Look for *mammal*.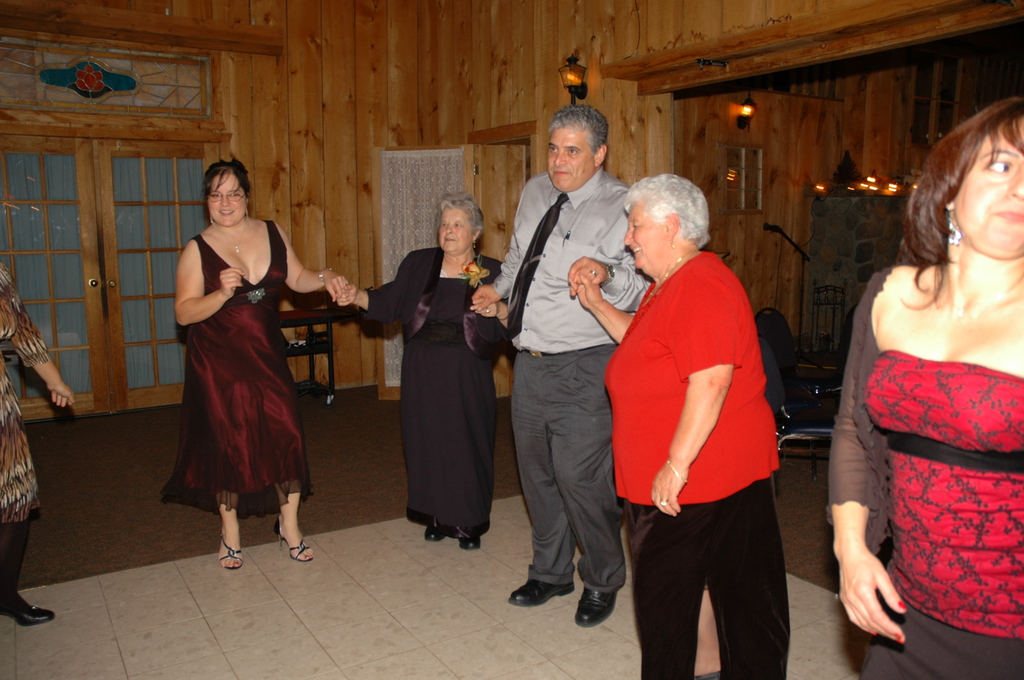
Found: 0:255:73:626.
